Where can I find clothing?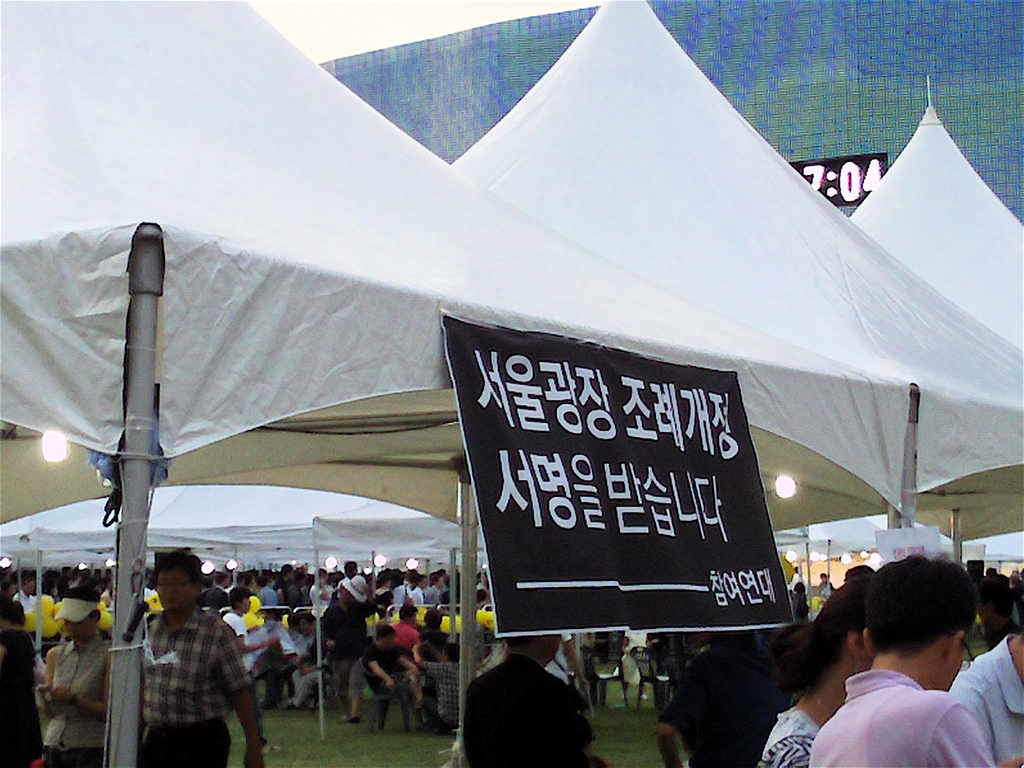
You can find it at <bbox>308, 579, 336, 618</bbox>.
